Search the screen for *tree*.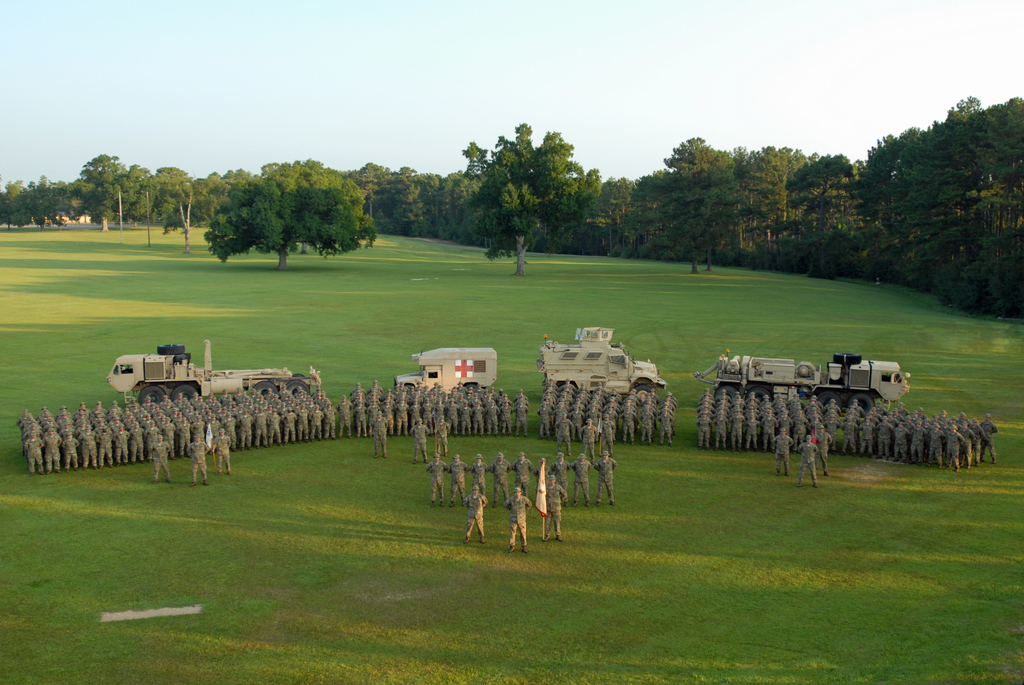
Found at bbox=[148, 164, 194, 245].
